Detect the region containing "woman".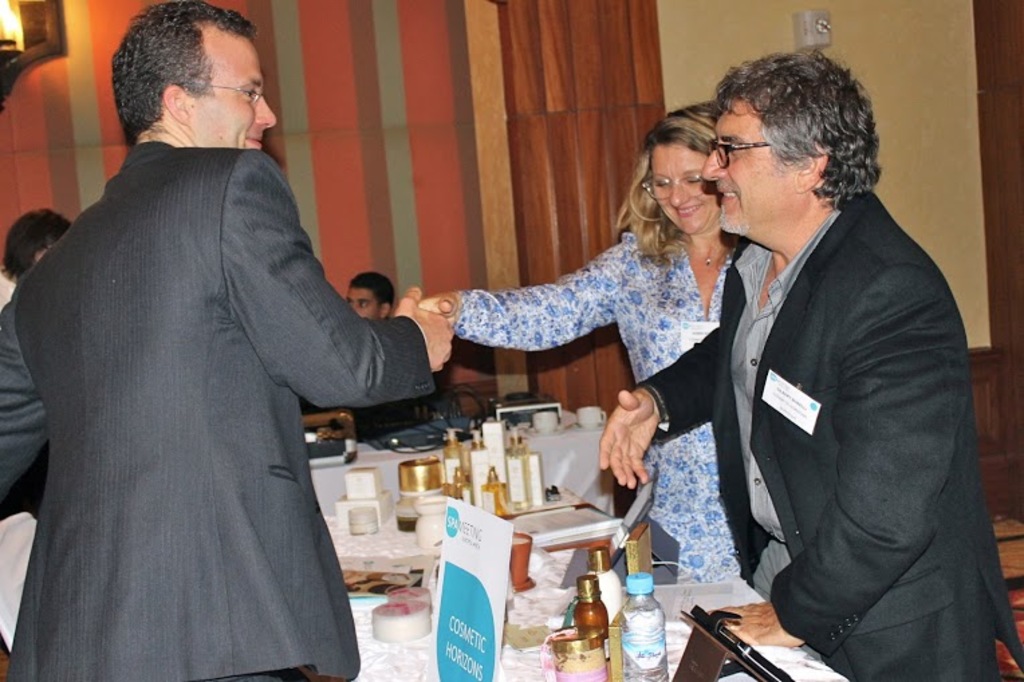
{"left": 0, "top": 209, "right": 74, "bottom": 288}.
